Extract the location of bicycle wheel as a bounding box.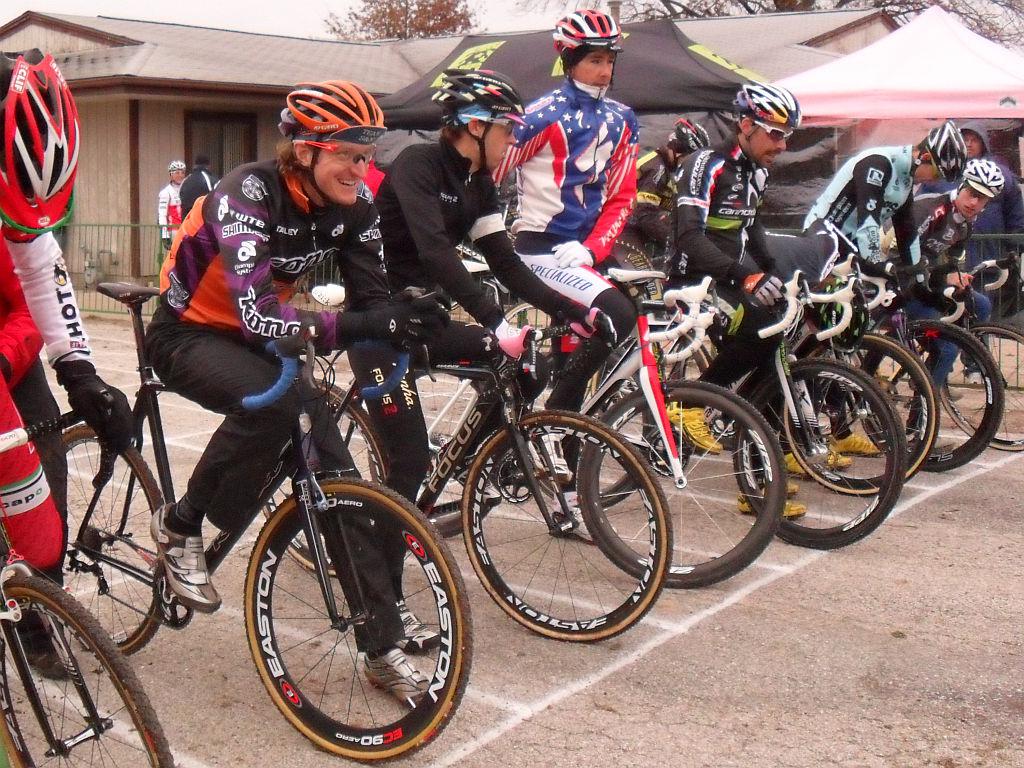
{"left": 587, "top": 313, "right": 725, "bottom": 453}.
